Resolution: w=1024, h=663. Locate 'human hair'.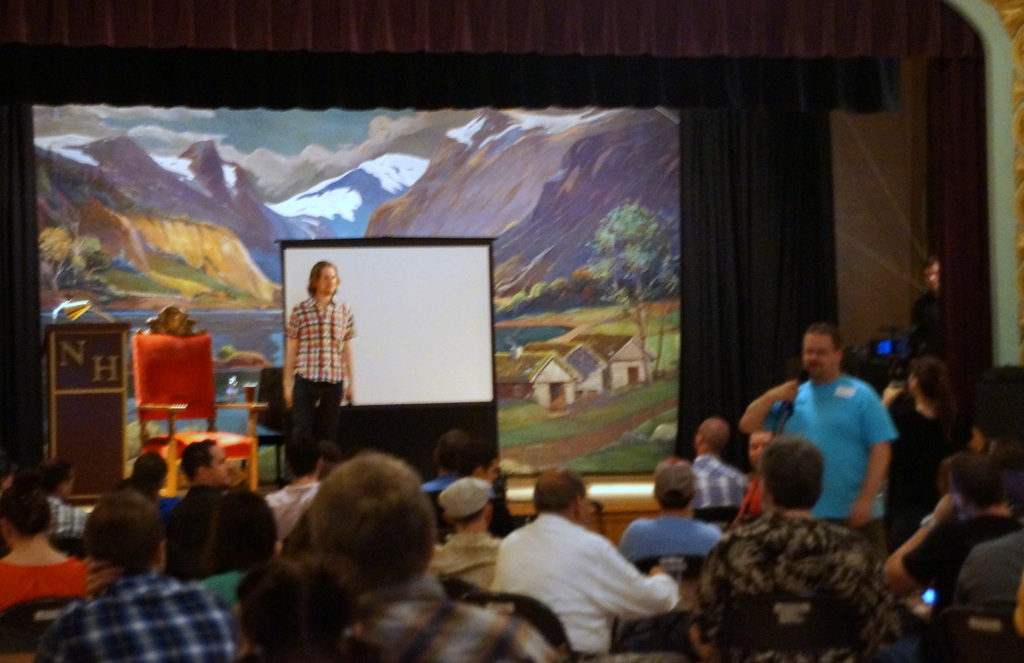
detection(433, 424, 468, 473).
